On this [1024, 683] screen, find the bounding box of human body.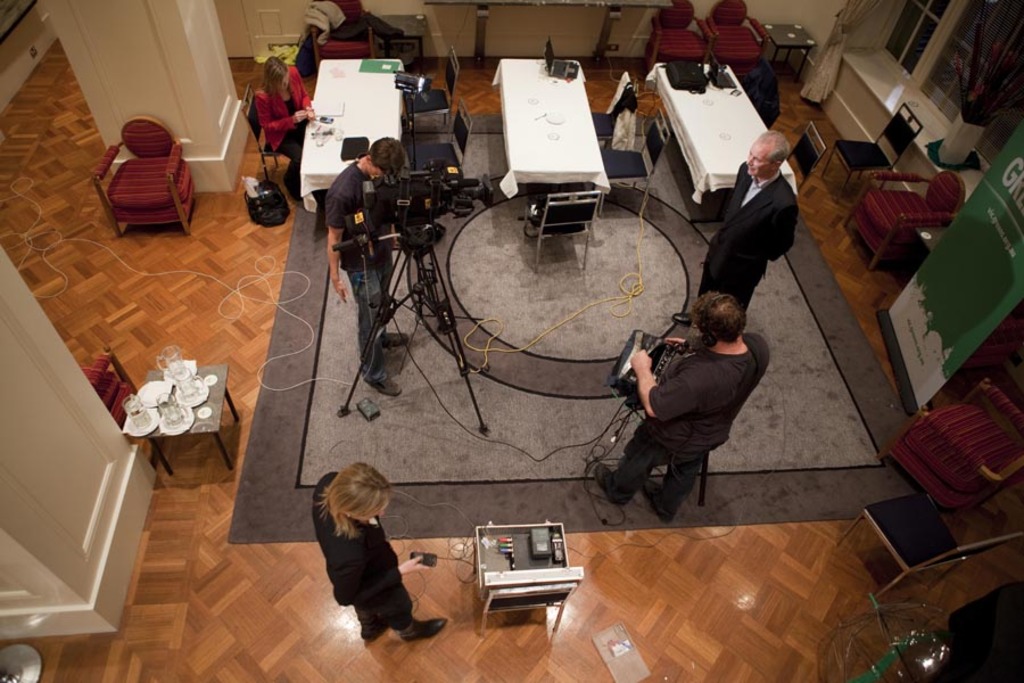
Bounding box: 302,462,428,656.
